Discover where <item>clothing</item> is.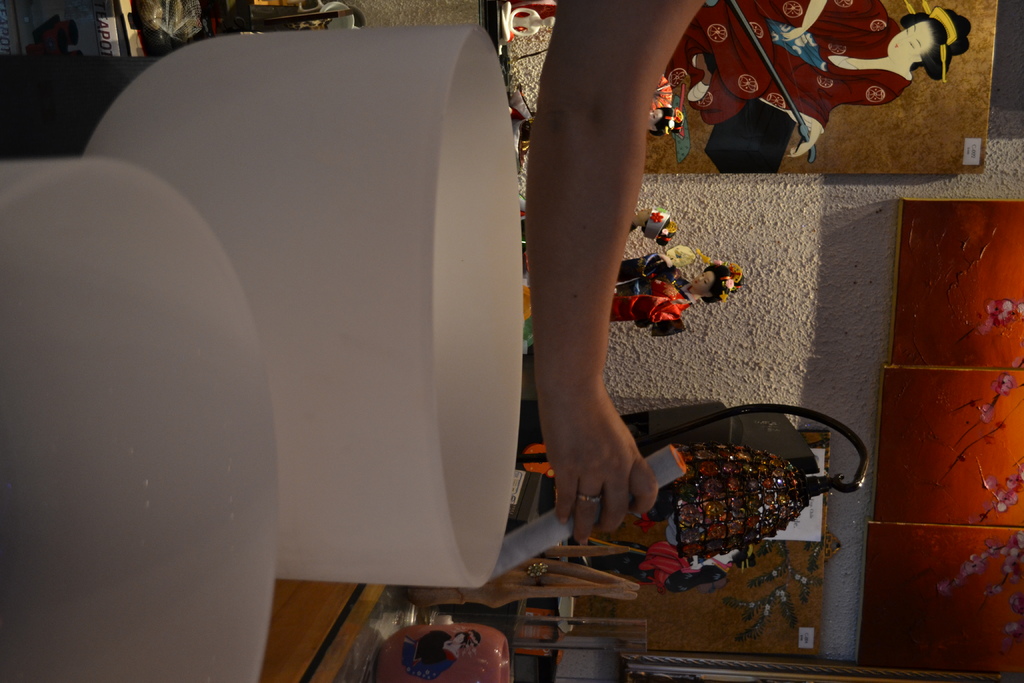
Discovered at [689, 19, 936, 170].
